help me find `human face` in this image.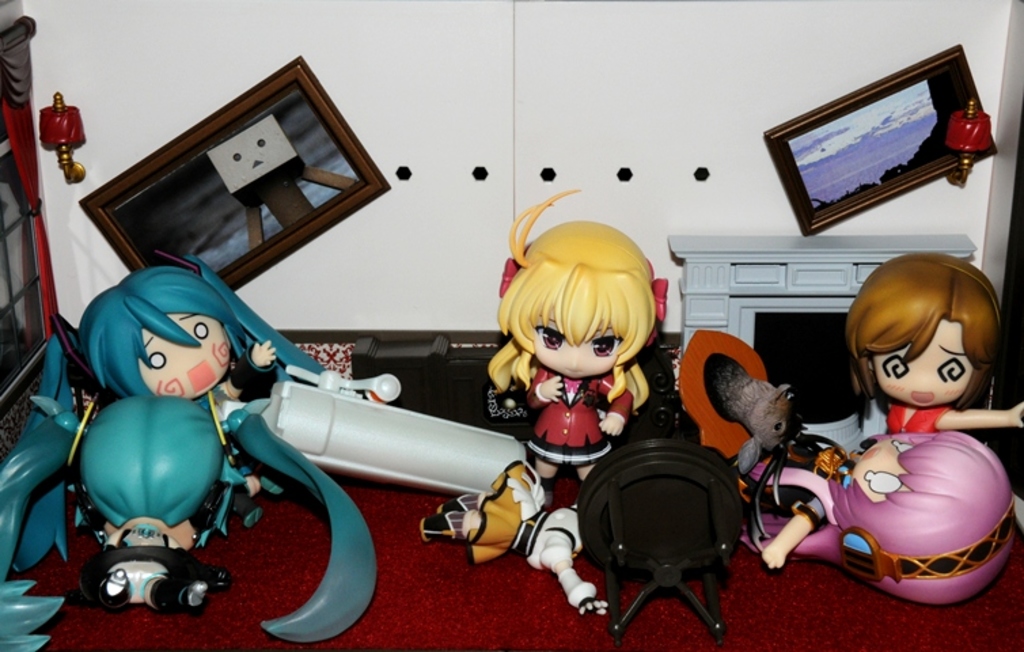
Found it: <region>134, 312, 235, 398</region>.
